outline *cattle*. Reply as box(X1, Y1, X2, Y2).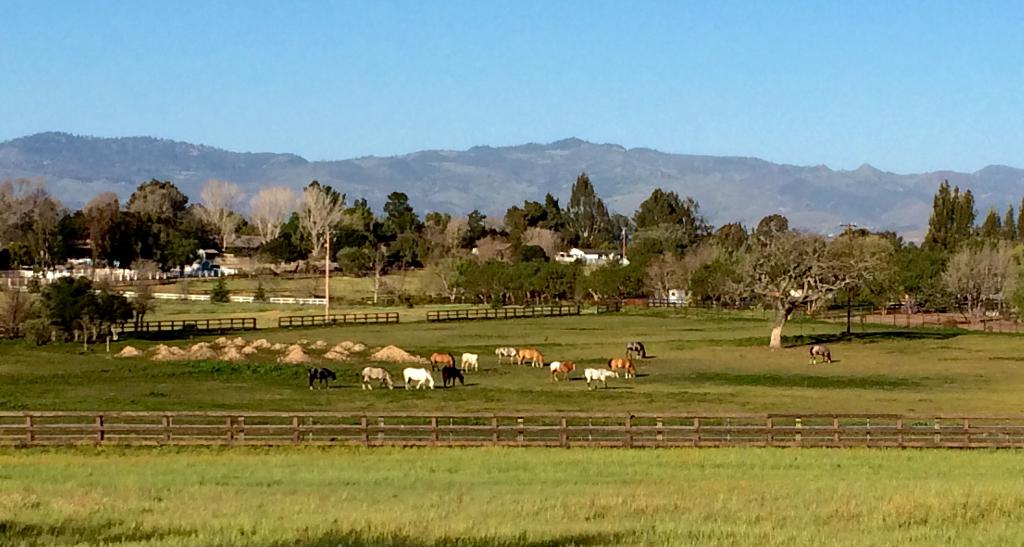
box(432, 351, 452, 368).
